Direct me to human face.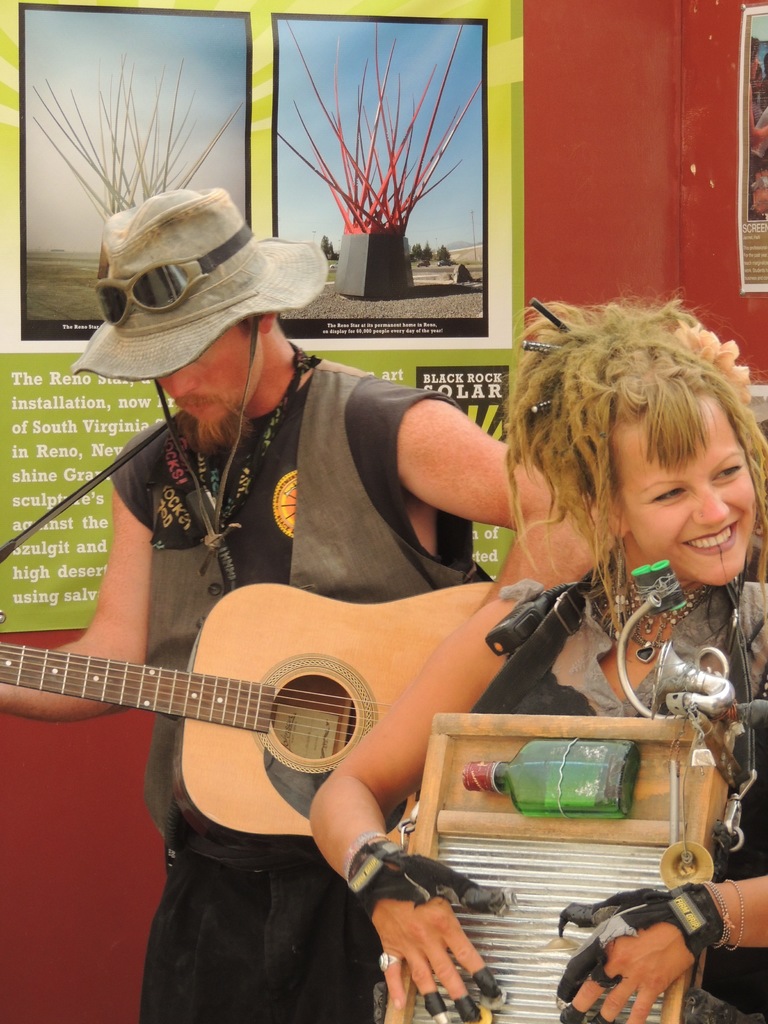
Direction: 610, 384, 753, 579.
